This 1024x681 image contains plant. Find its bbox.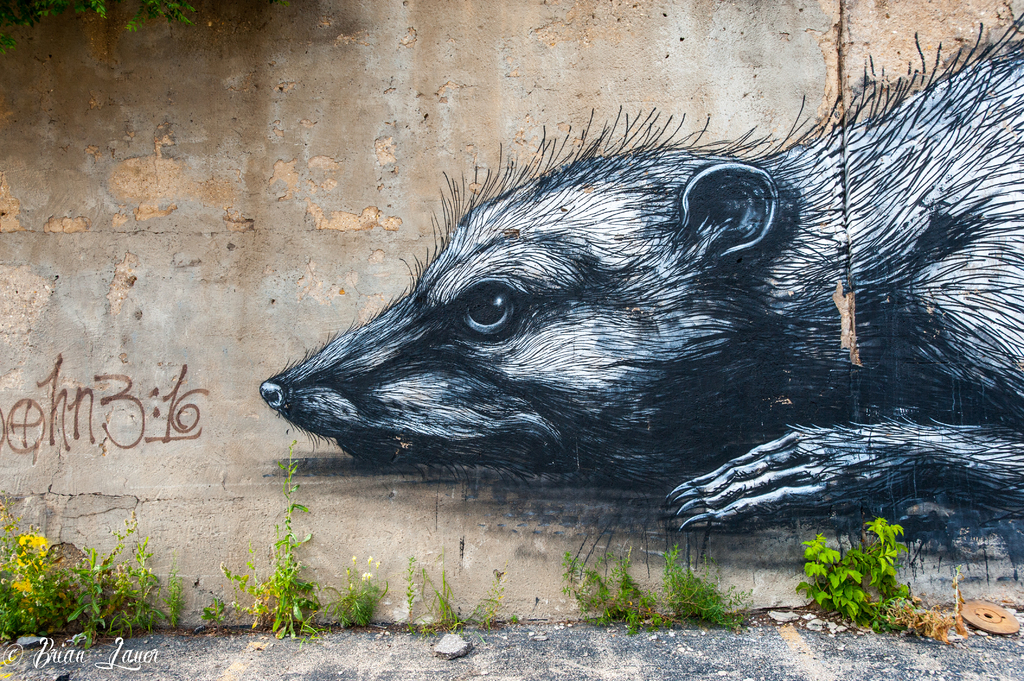
l=200, t=597, r=229, b=629.
